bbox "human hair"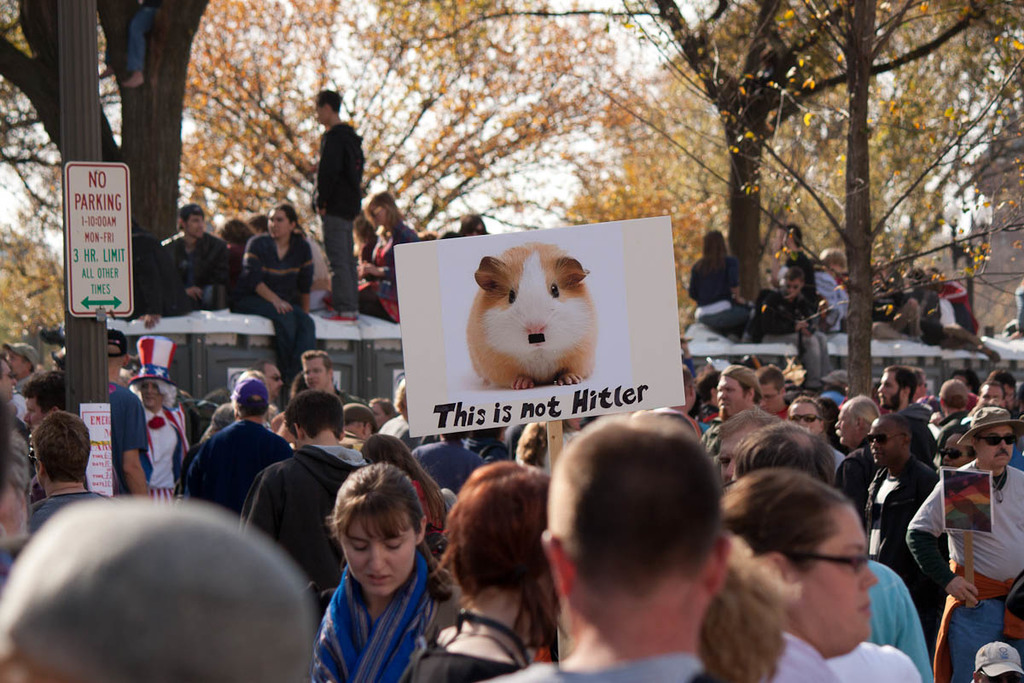
x1=317 y1=89 x2=341 y2=110
